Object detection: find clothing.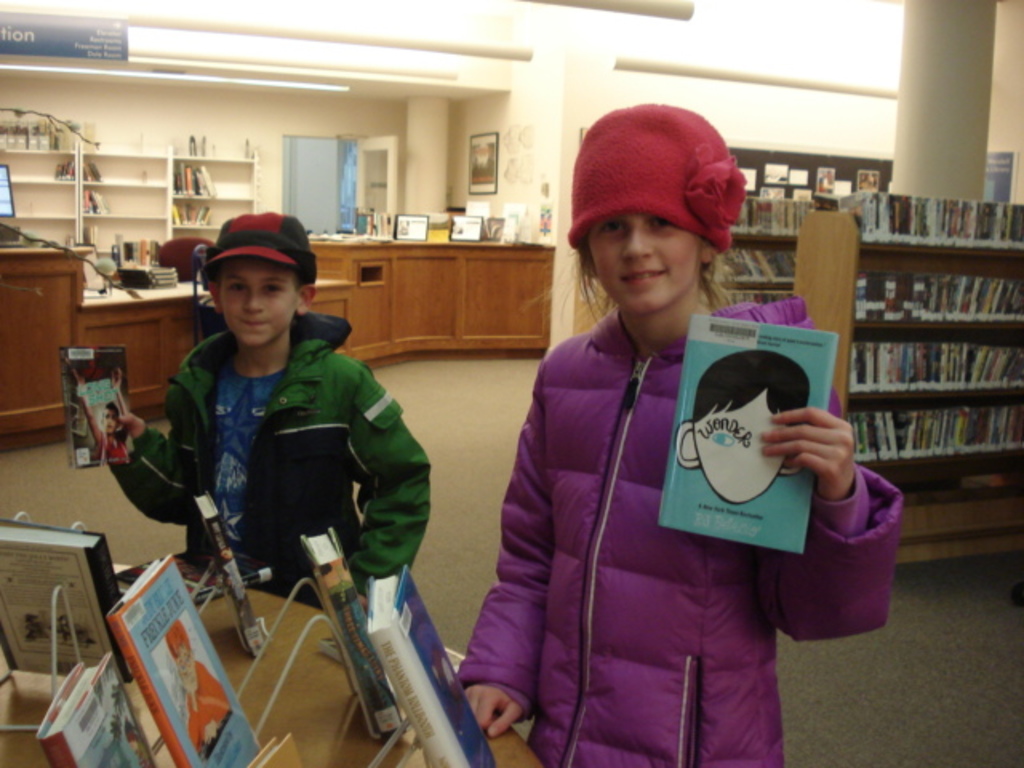
(96,427,130,461).
